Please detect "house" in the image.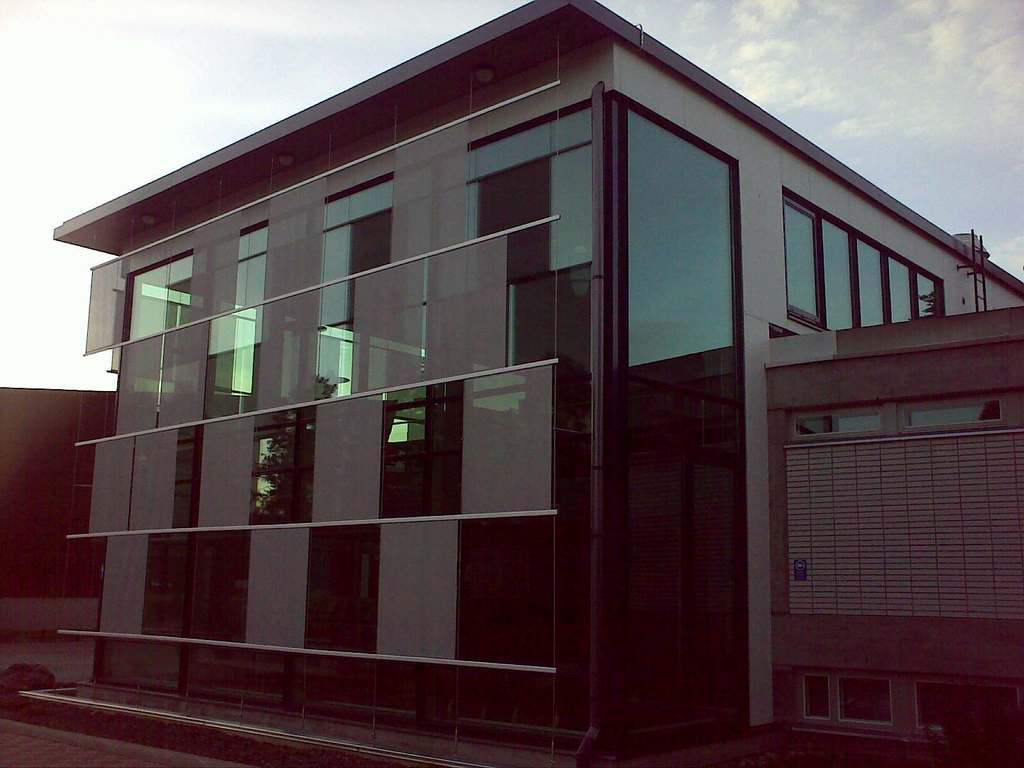
<bbox>49, 1, 1023, 767</bbox>.
